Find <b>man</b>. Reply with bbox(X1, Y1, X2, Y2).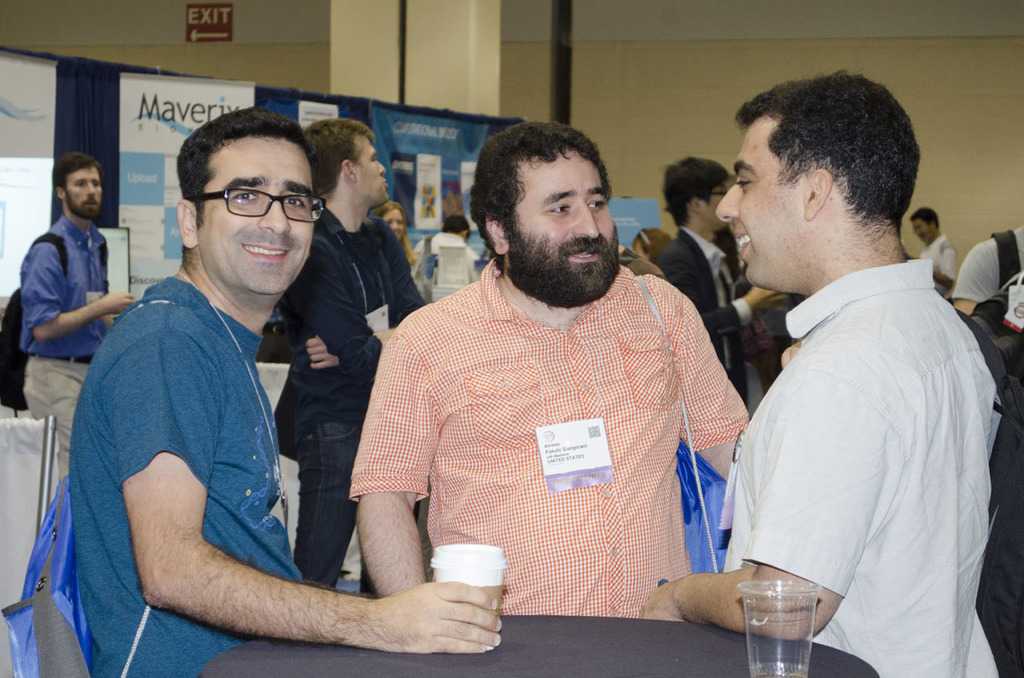
bbox(699, 63, 1009, 669).
